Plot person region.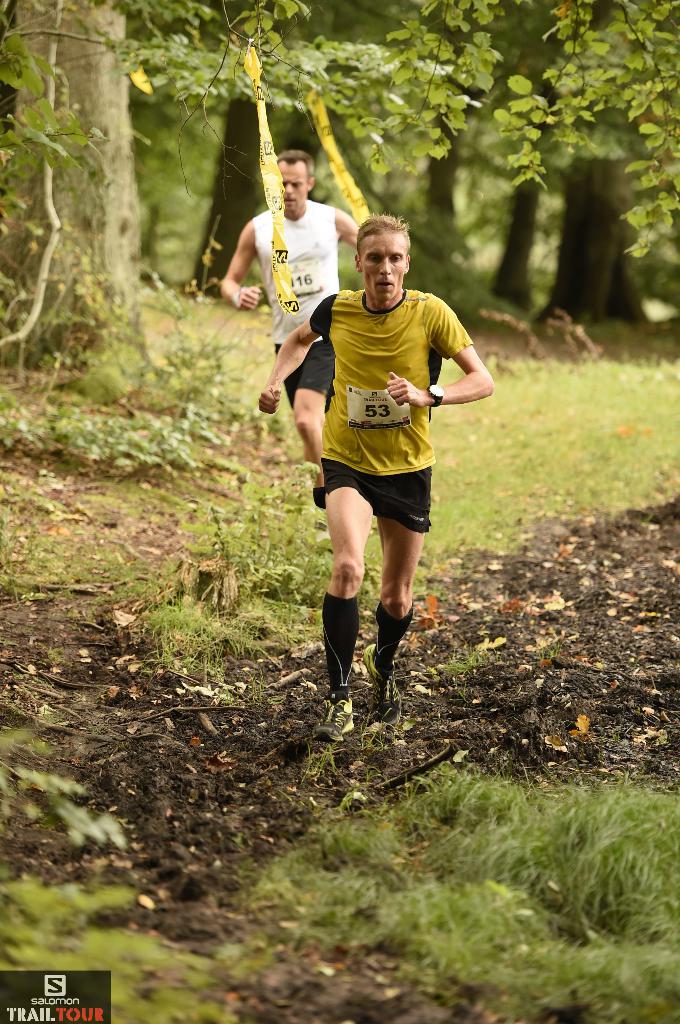
Plotted at (left=283, top=216, right=471, bottom=696).
